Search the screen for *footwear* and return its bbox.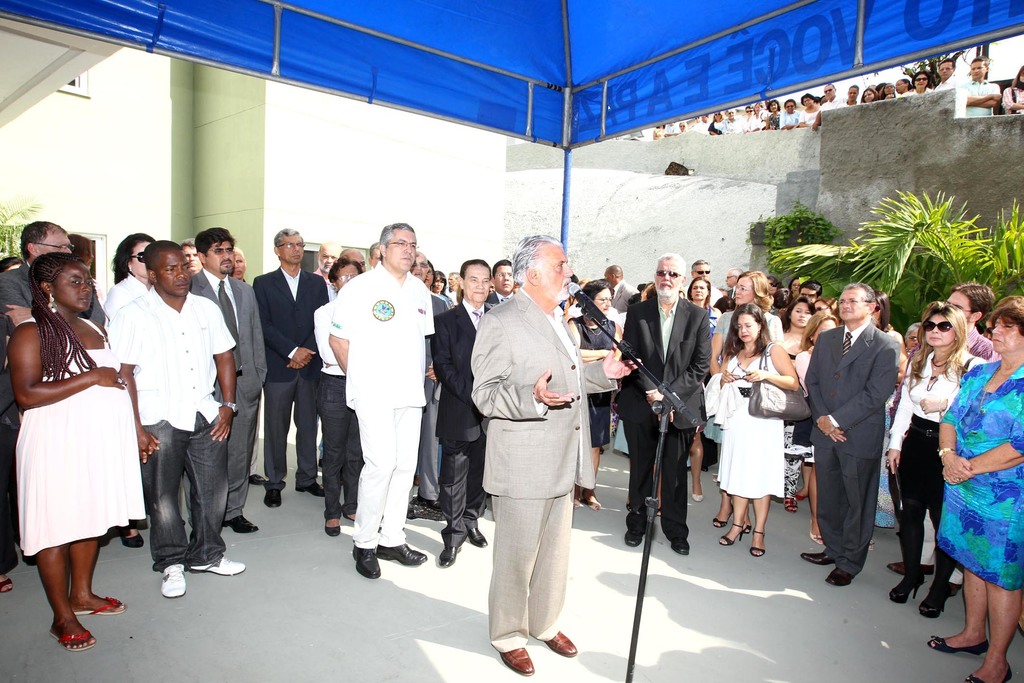
Found: bbox(746, 530, 767, 557).
